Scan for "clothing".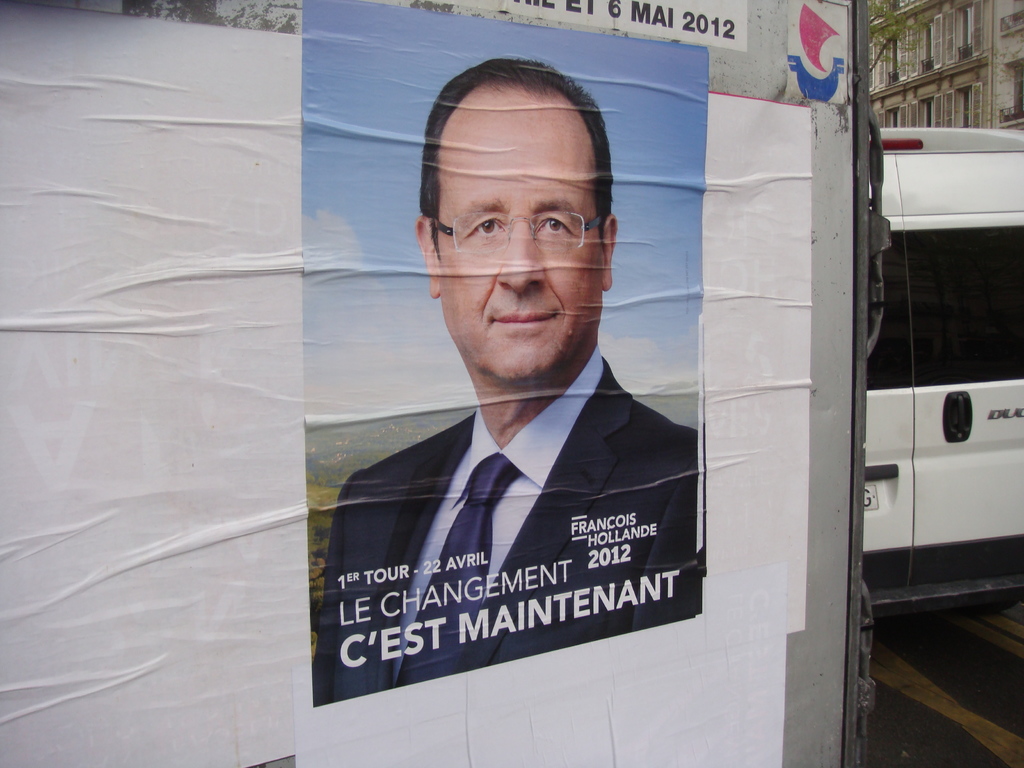
Scan result: box(321, 317, 725, 697).
